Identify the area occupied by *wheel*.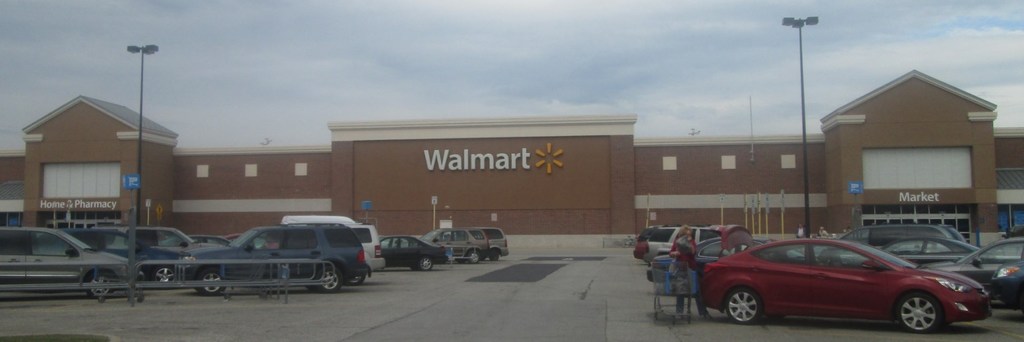
Area: box=[346, 273, 364, 286].
